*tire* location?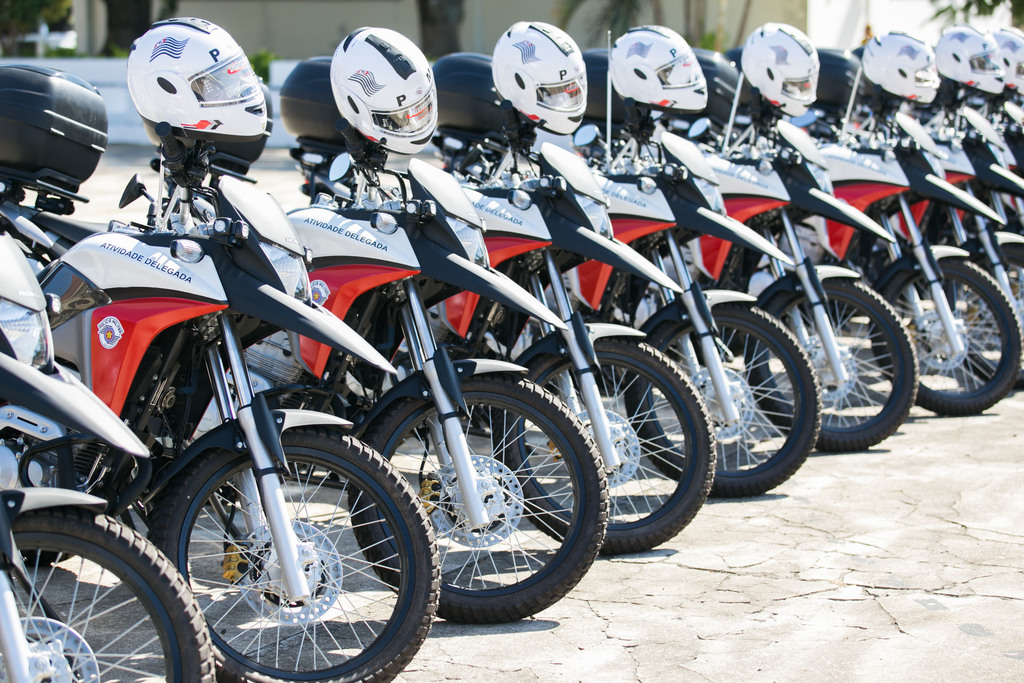
bbox=(0, 518, 196, 682)
